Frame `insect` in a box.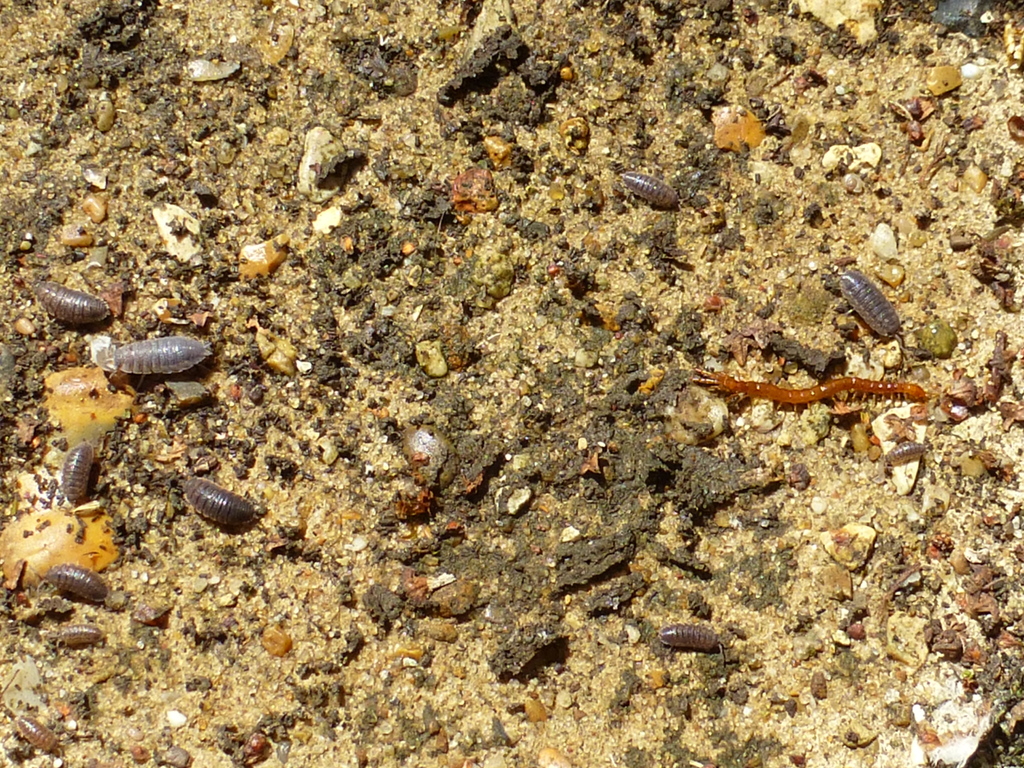
pyautogui.locateOnScreen(44, 561, 110, 609).
